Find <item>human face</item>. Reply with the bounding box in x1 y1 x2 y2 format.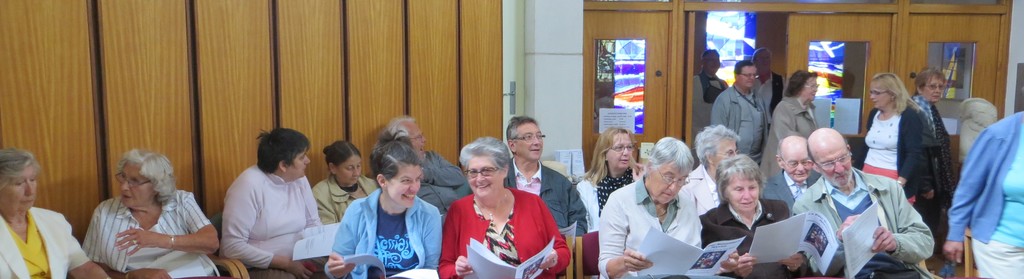
738 64 759 88.
